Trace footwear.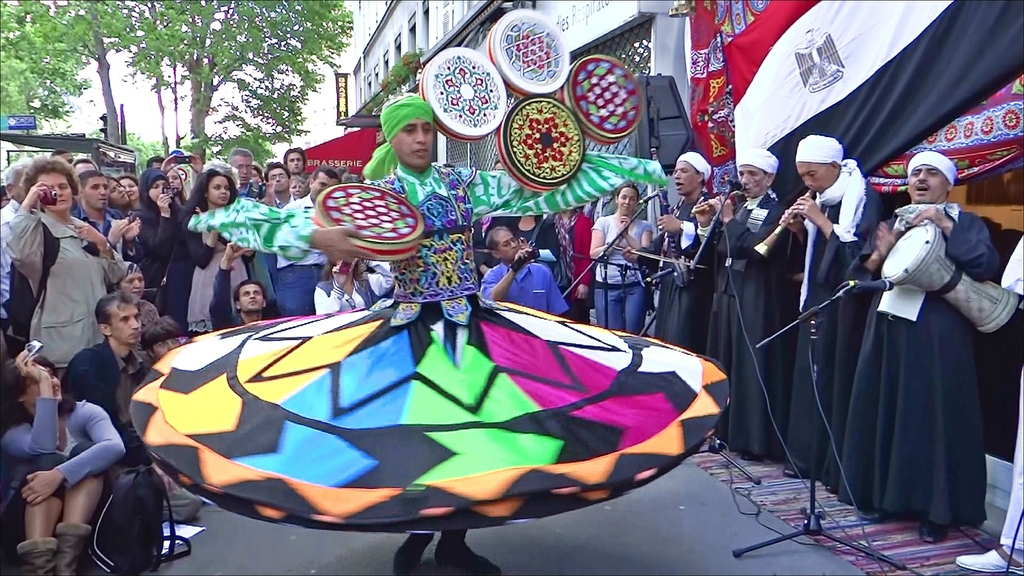
Traced to 852/506/900/520.
